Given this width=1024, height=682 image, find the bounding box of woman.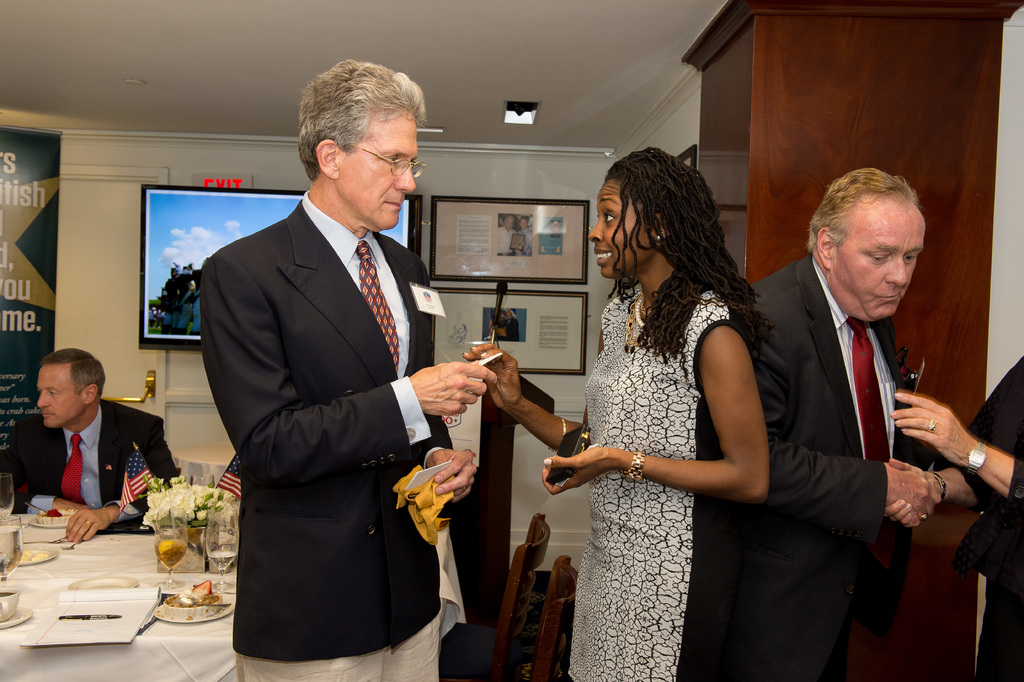
<region>548, 146, 803, 648</region>.
